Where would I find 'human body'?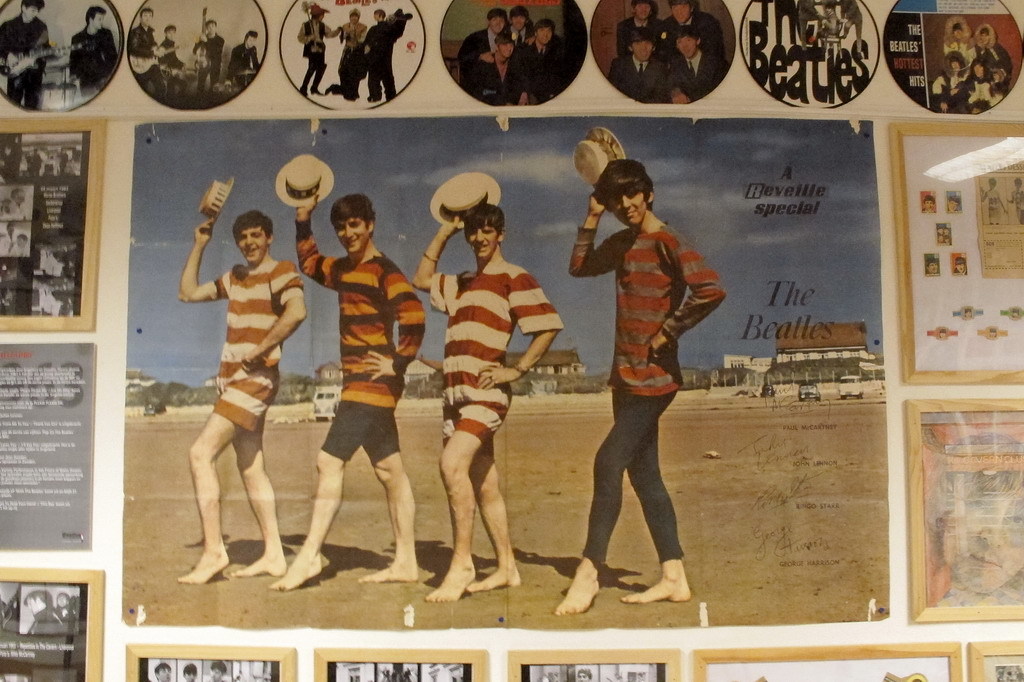
At select_region(976, 43, 1017, 86).
